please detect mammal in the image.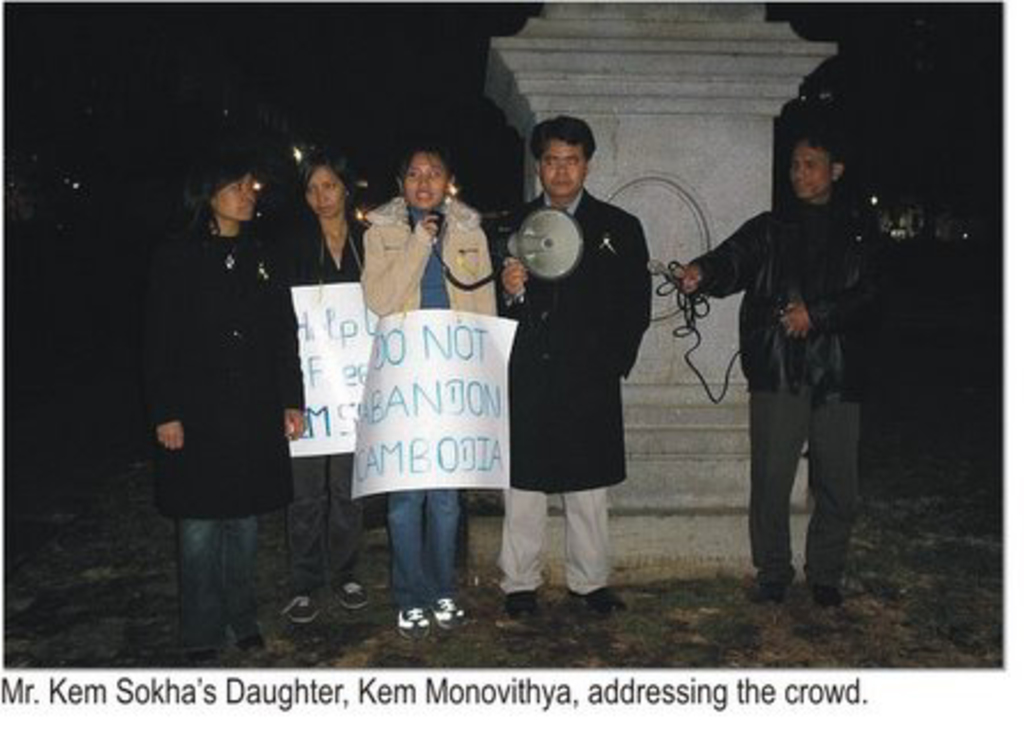
(left=138, top=147, right=305, bottom=668).
